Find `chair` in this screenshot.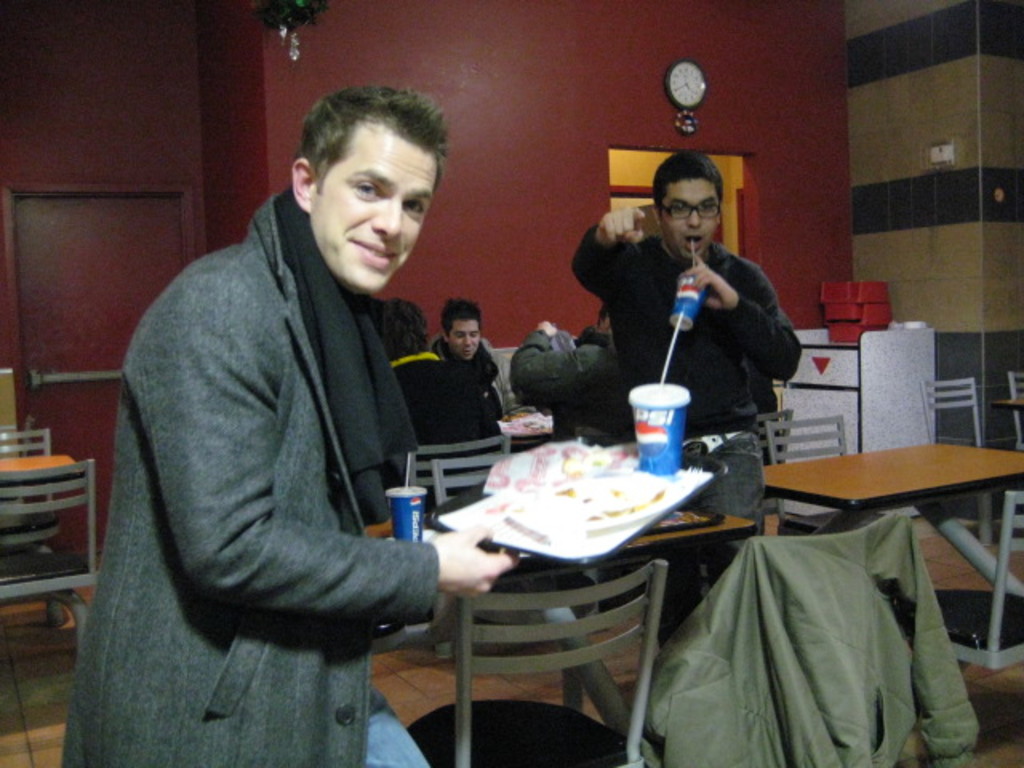
The bounding box for `chair` is left=922, top=493, right=1022, bottom=674.
